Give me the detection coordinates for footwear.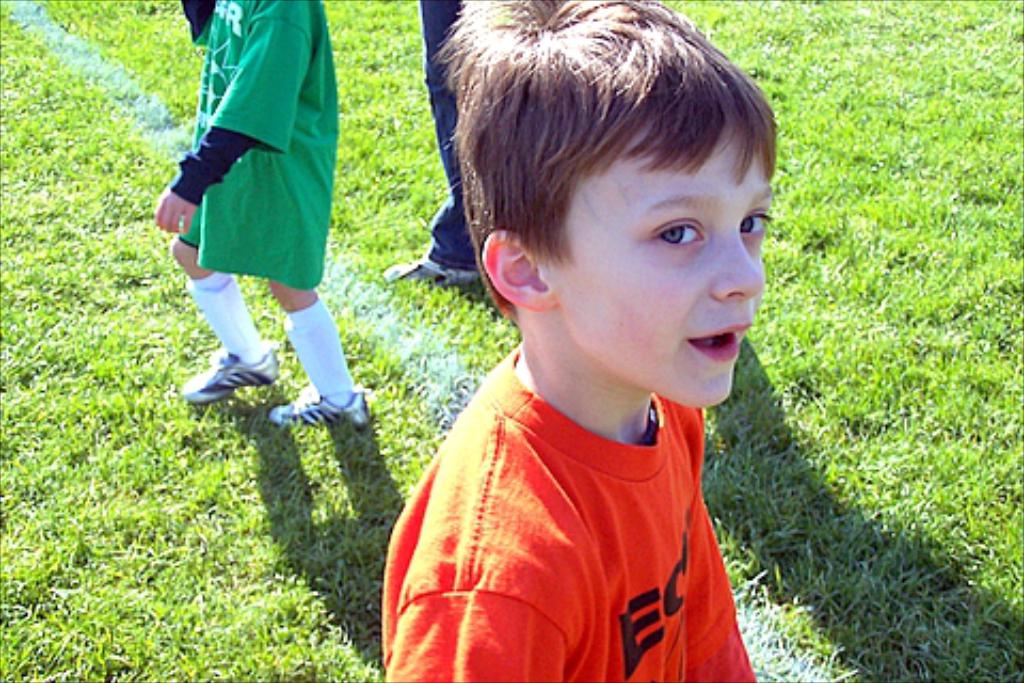
crop(177, 331, 292, 406).
